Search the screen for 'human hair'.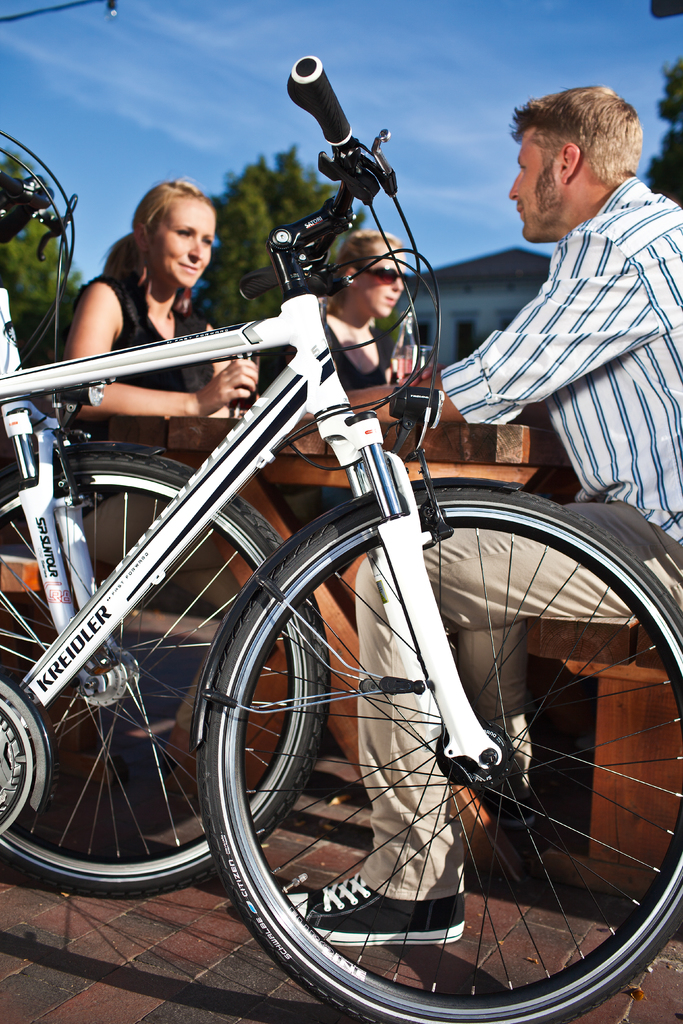
Found at bbox=(325, 227, 404, 313).
